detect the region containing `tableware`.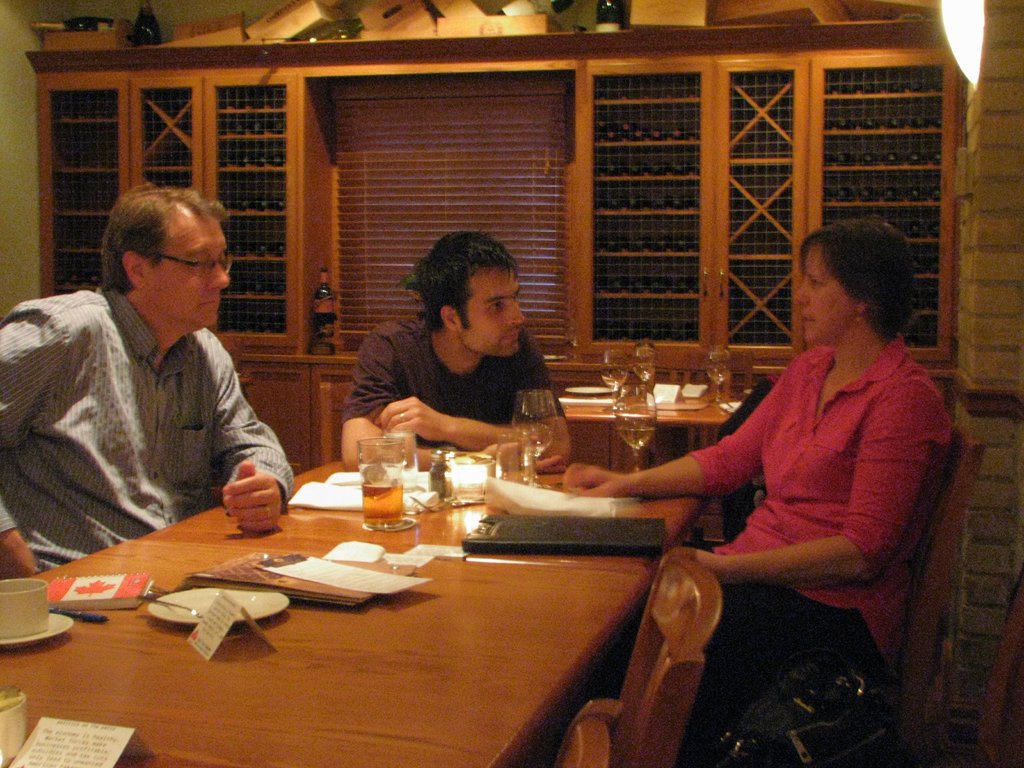
493/438/545/490.
